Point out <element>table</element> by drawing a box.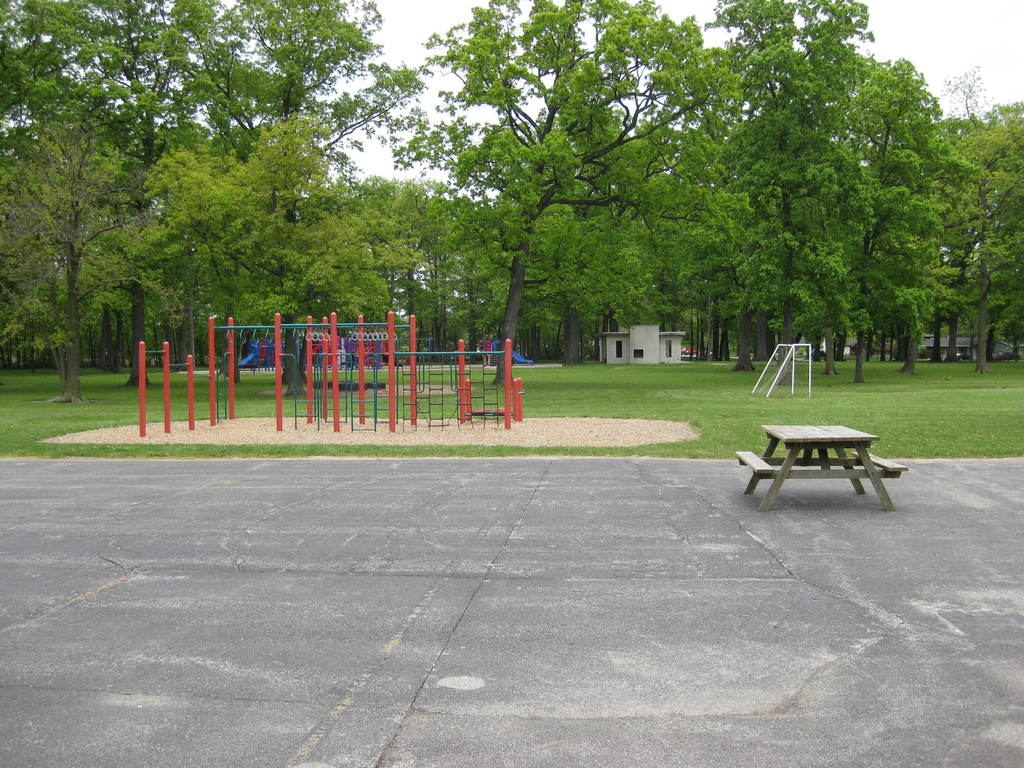
[723, 420, 908, 516].
